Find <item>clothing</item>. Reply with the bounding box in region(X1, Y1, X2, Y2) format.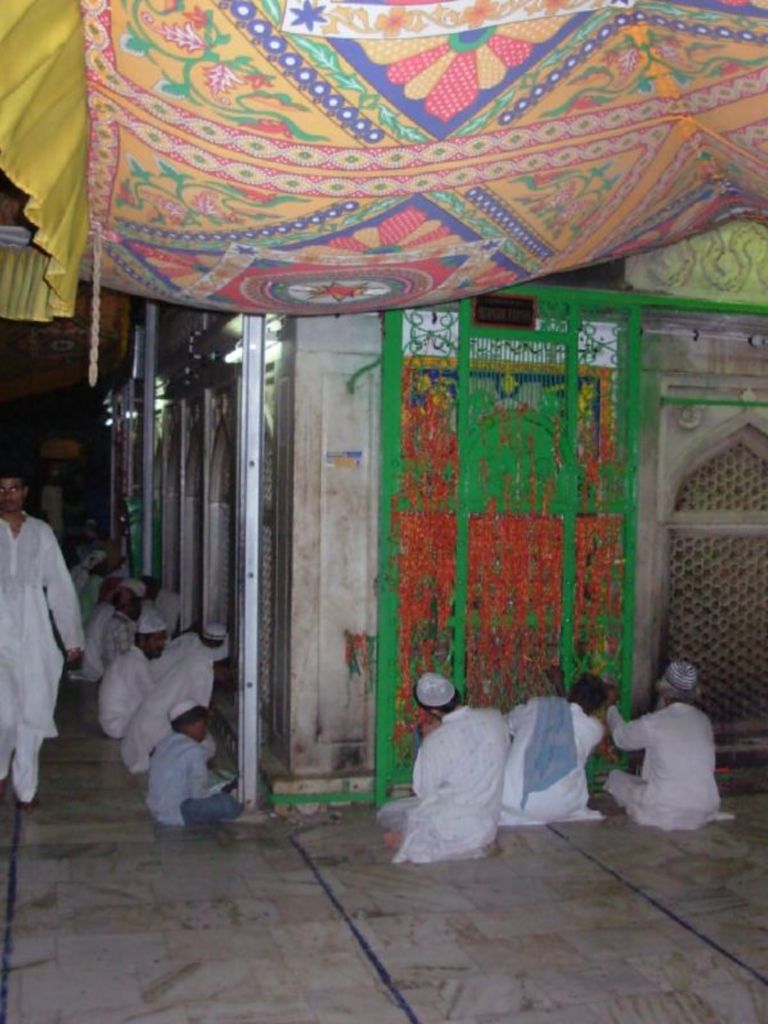
region(105, 632, 165, 741).
